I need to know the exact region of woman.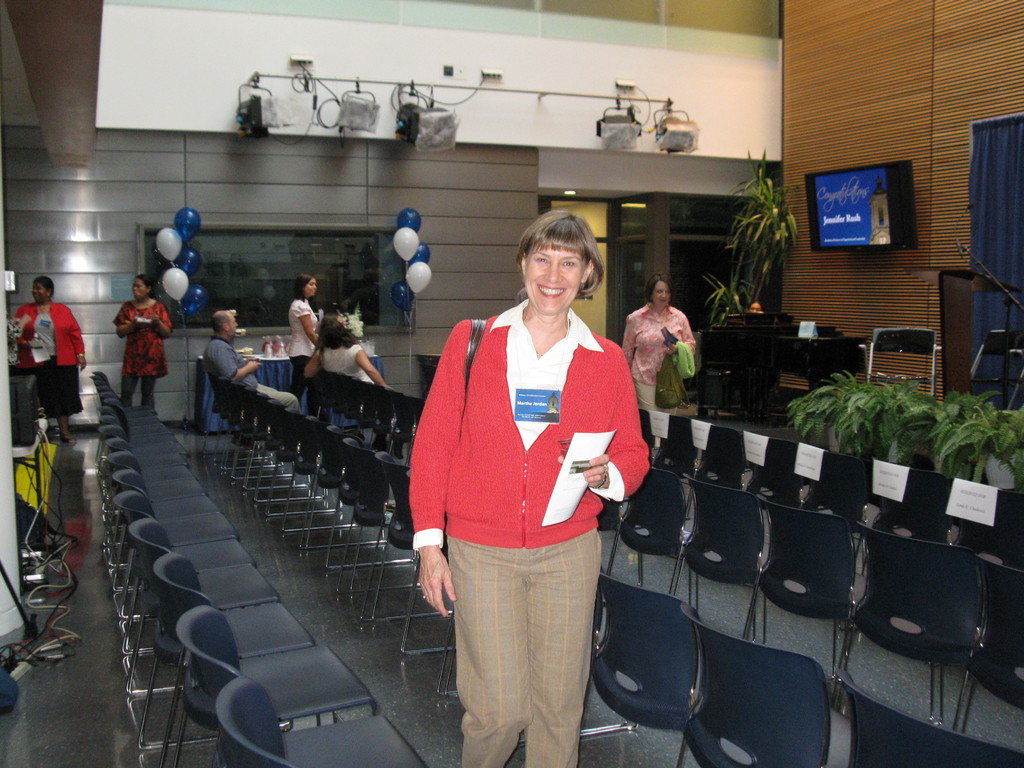
Region: box(289, 273, 318, 394).
